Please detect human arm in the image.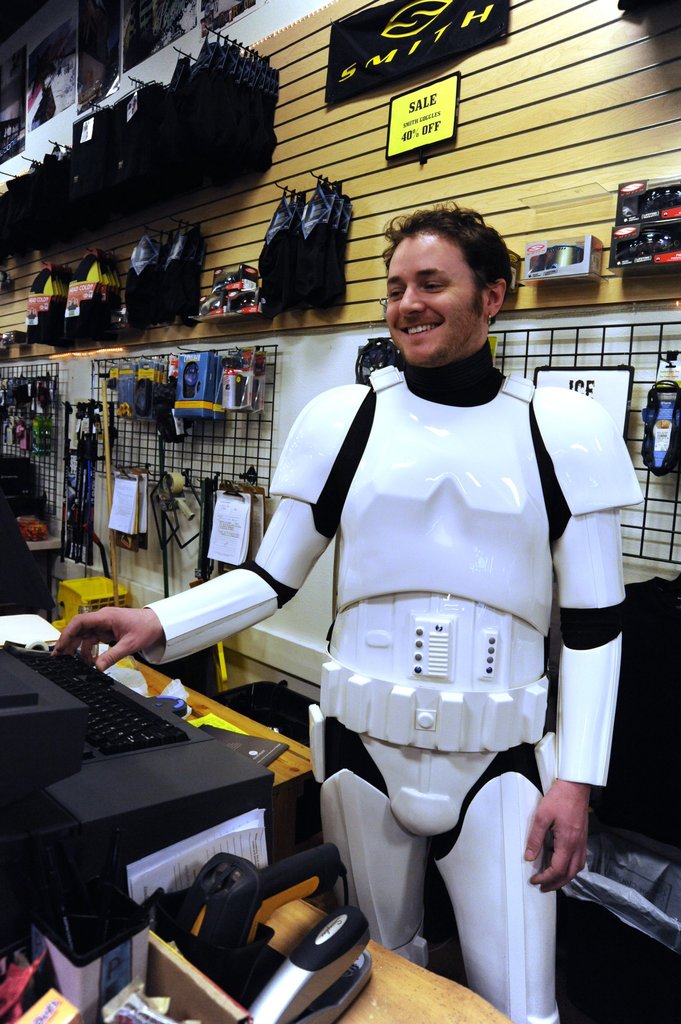
pyautogui.locateOnScreen(57, 385, 372, 670).
